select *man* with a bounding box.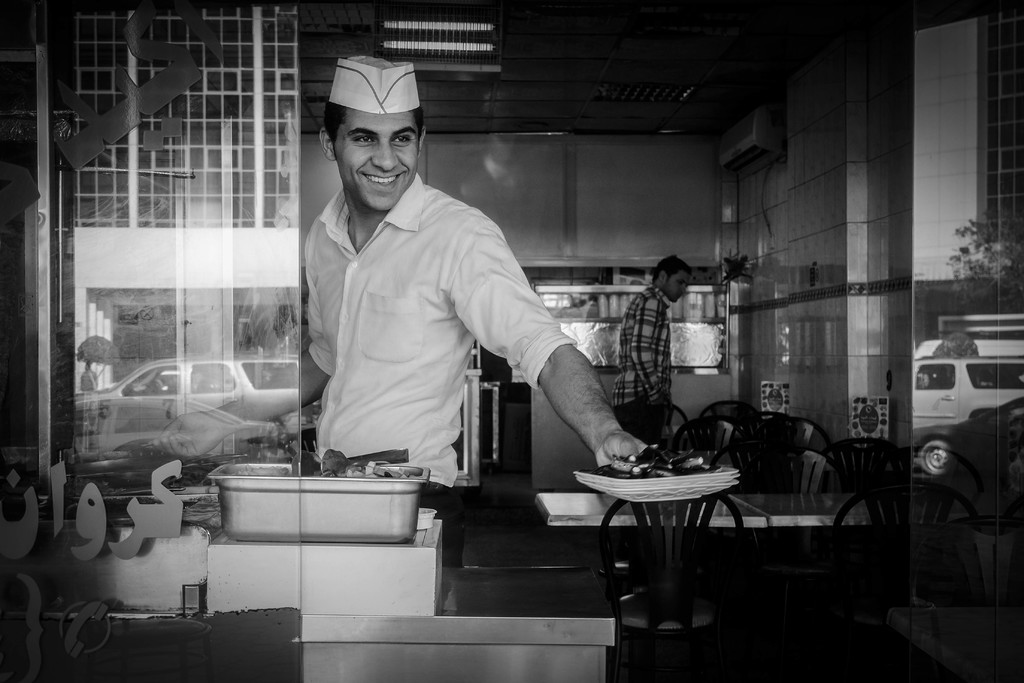
crop(246, 87, 642, 601).
